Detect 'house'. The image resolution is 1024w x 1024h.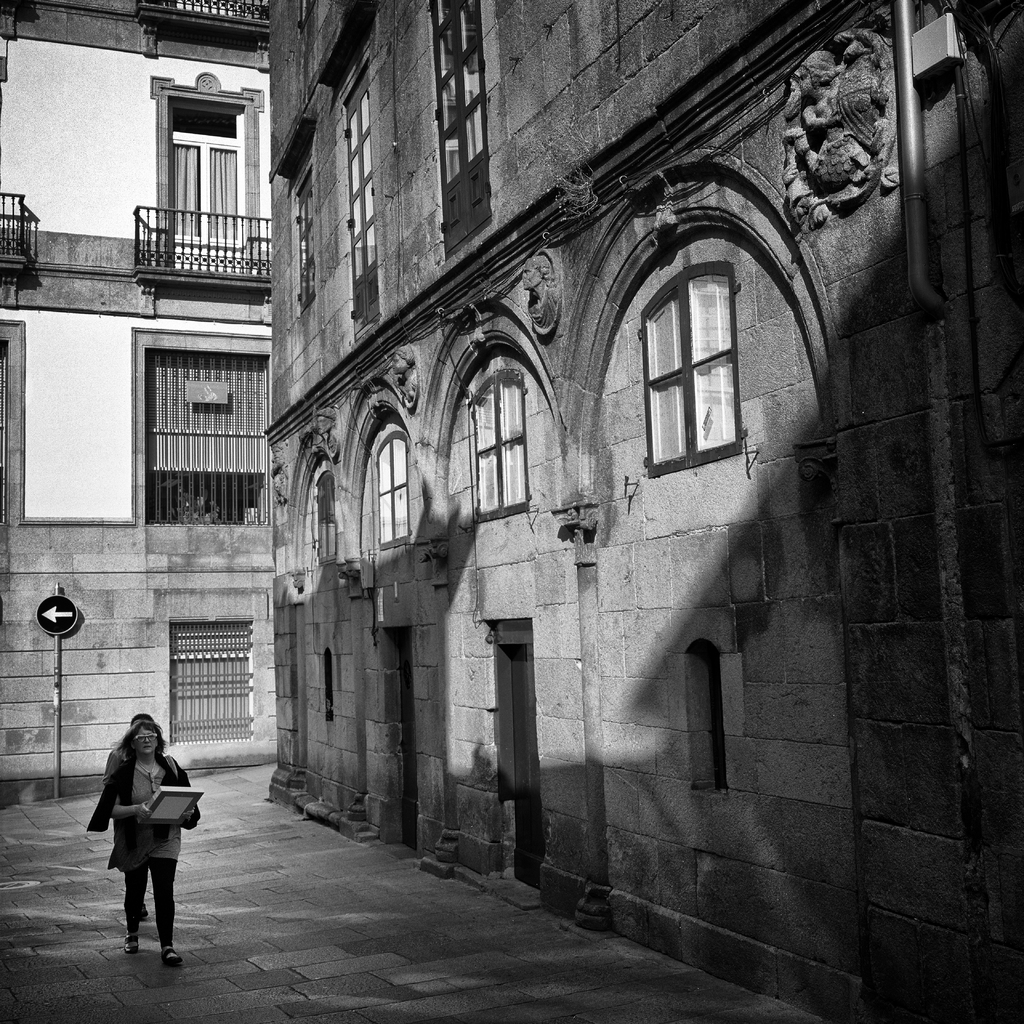
0/0/1023/1023.
